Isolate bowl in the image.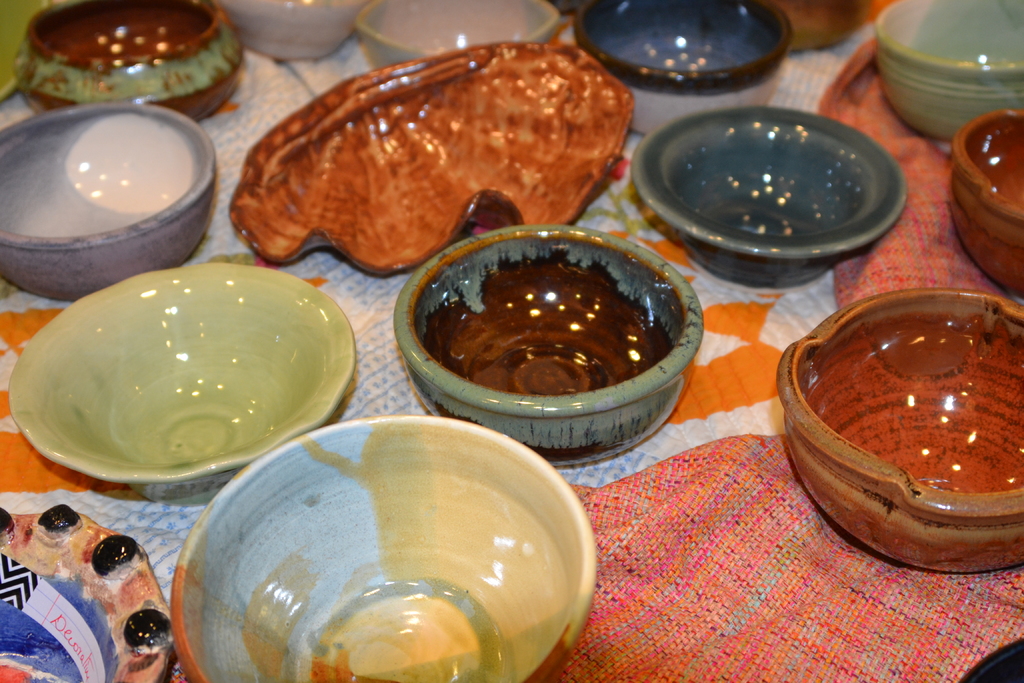
Isolated region: bbox=(0, 506, 180, 682).
